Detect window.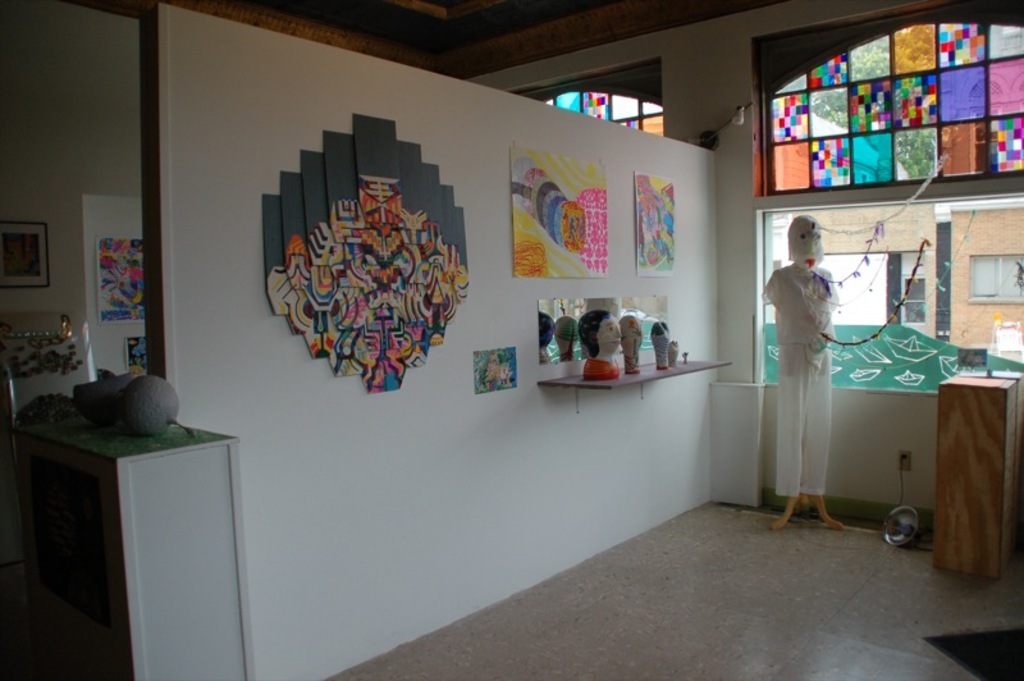
Detected at [x1=511, y1=68, x2=662, y2=133].
